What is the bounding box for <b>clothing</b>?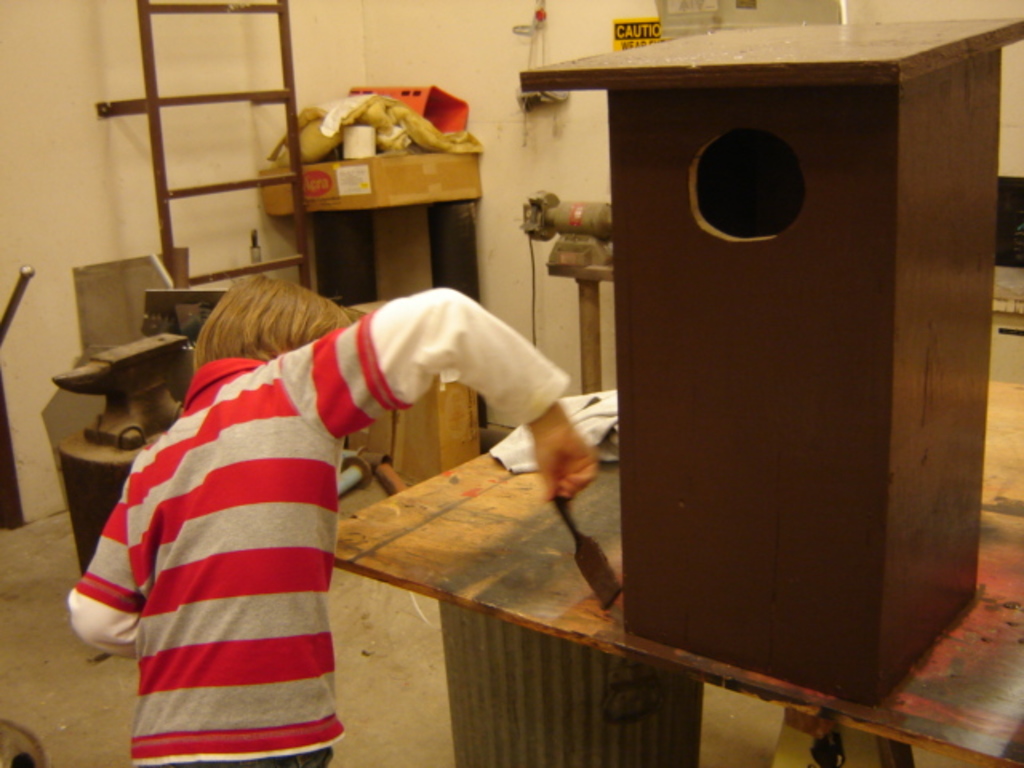
bbox(69, 275, 573, 766).
